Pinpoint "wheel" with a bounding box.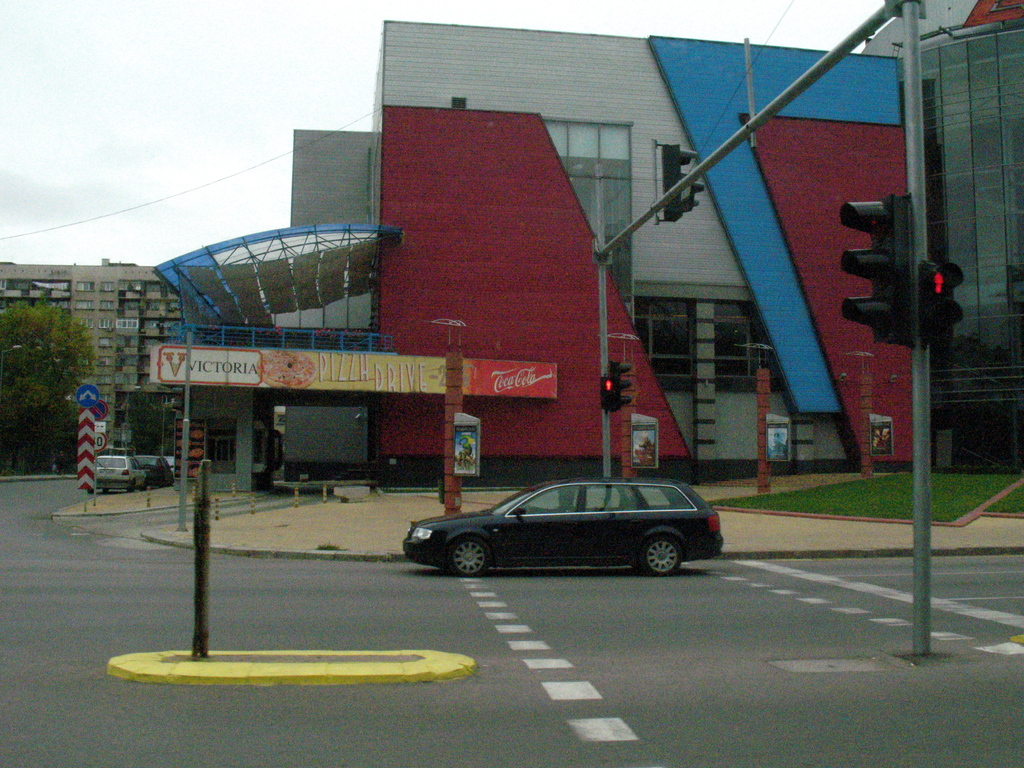
bbox(442, 535, 493, 576).
